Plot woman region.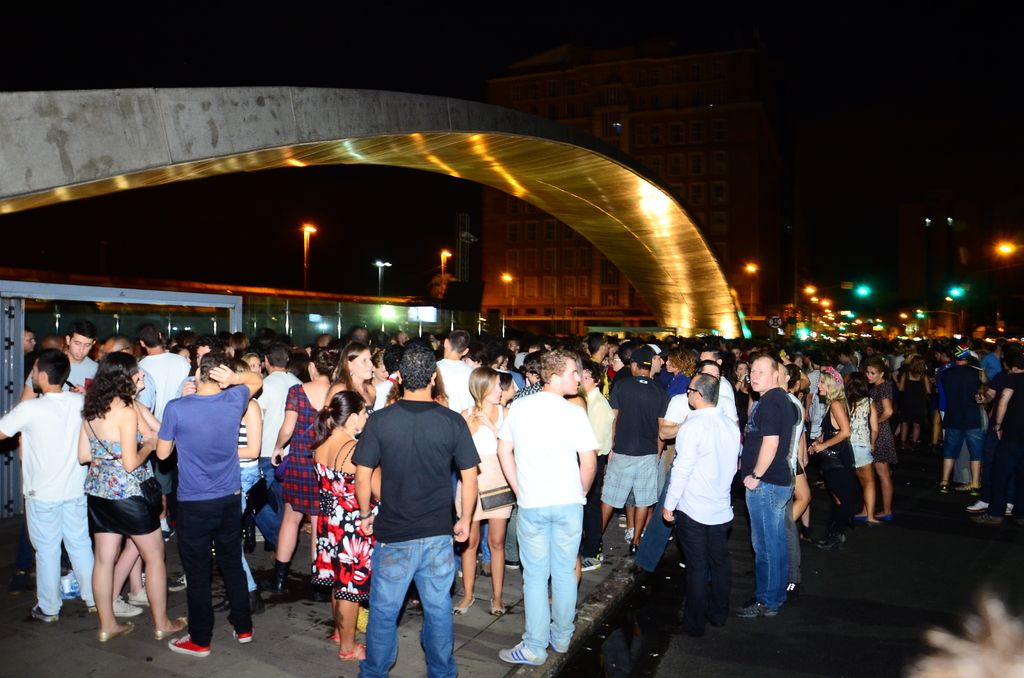
Plotted at [left=785, top=364, right=809, bottom=529].
